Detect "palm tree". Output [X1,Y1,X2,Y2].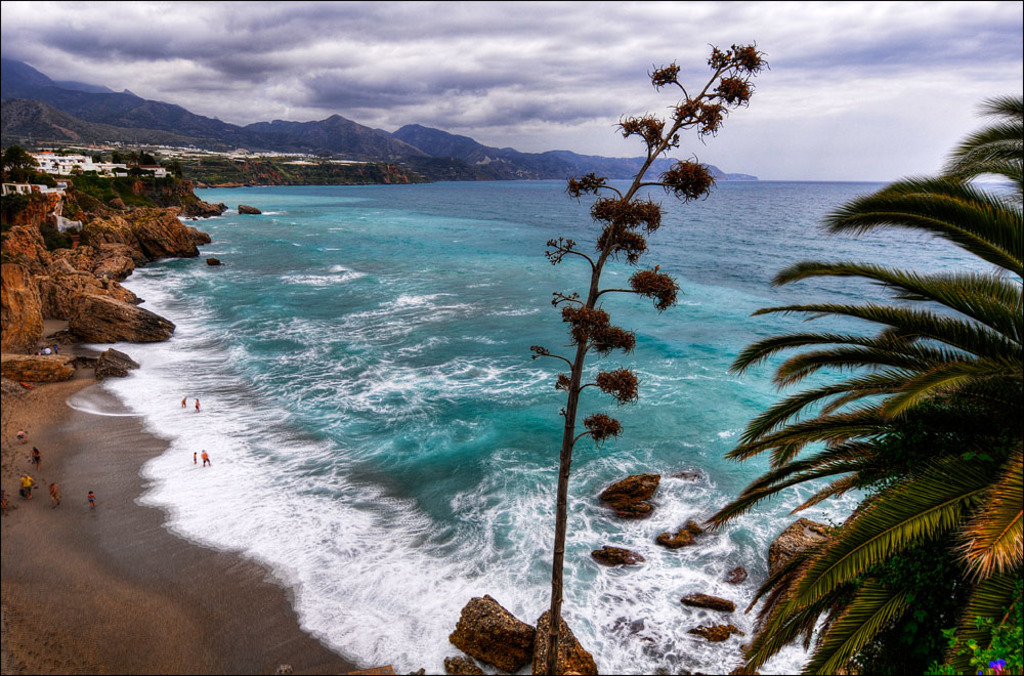
[700,87,1023,675].
